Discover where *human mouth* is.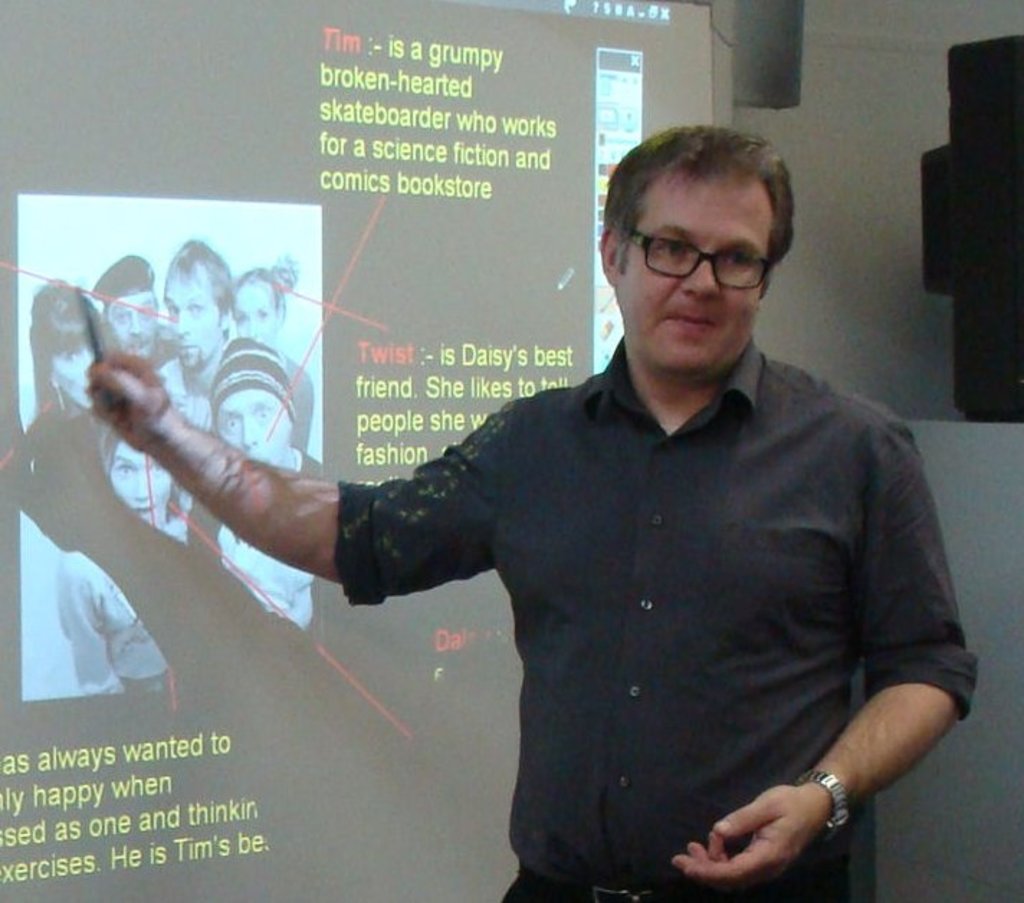
Discovered at 660 306 725 341.
